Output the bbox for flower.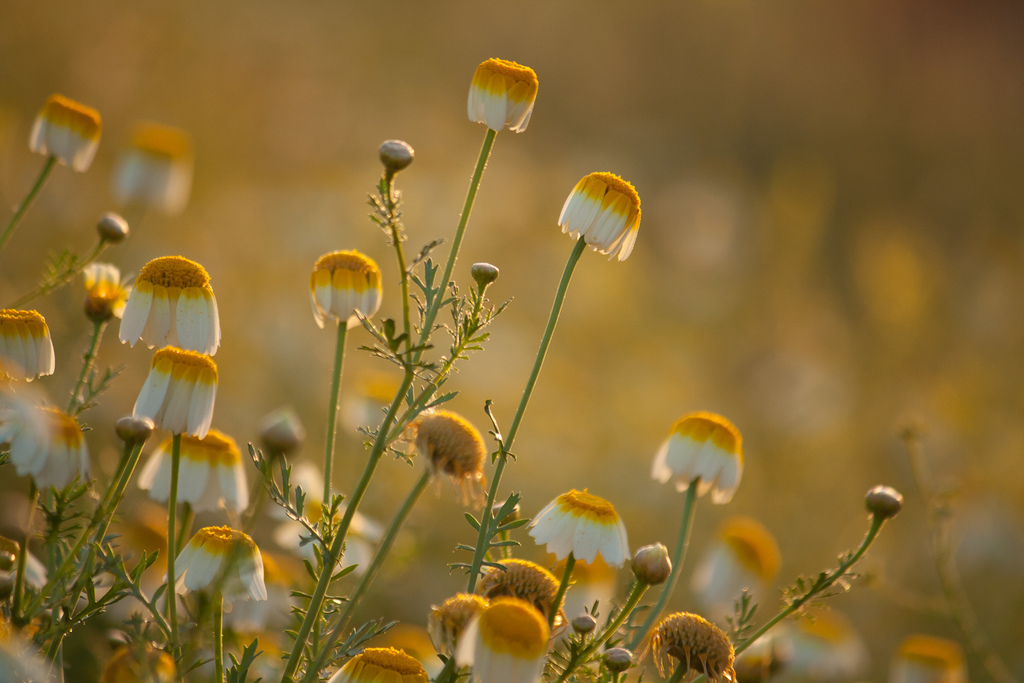
783/601/871/682.
